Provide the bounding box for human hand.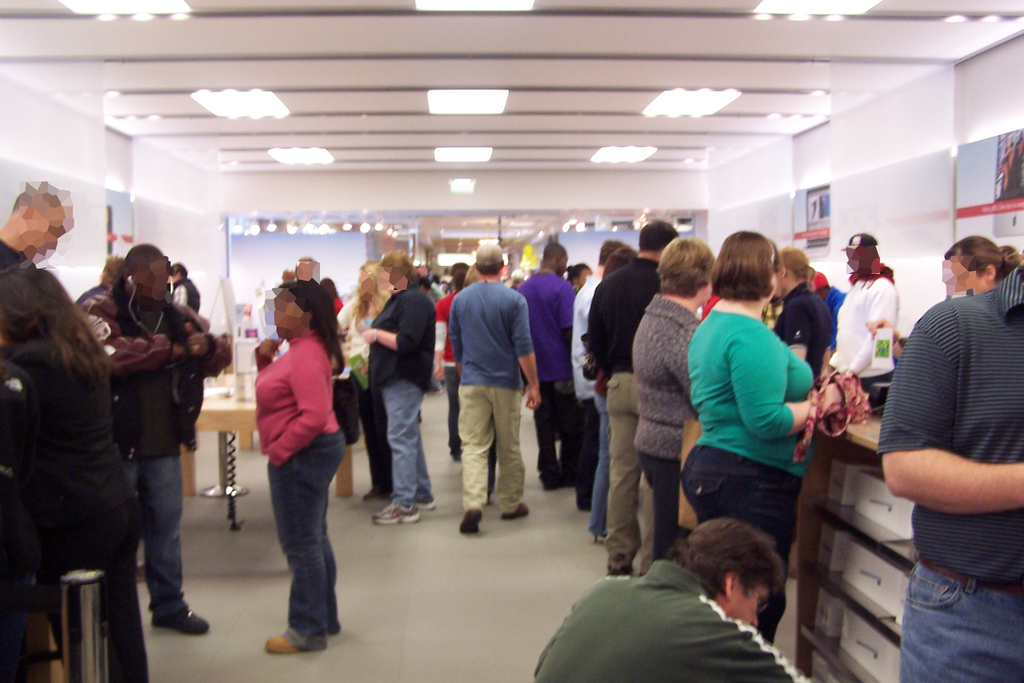
BBox(360, 327, 378, 344).
